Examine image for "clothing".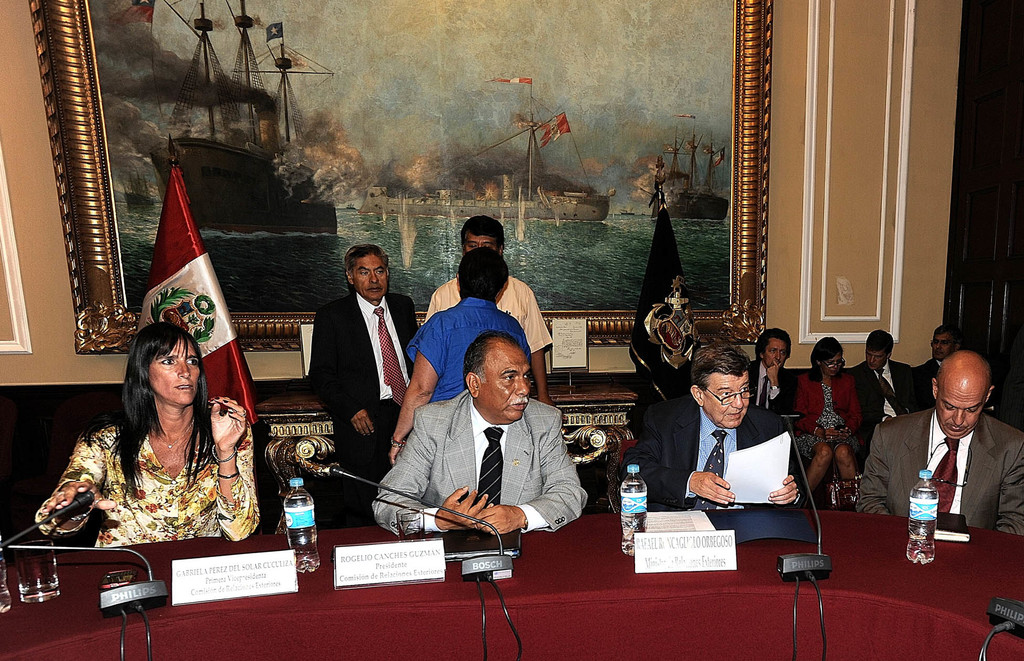
Examination result: rect(855, 403, 1023, 539).
